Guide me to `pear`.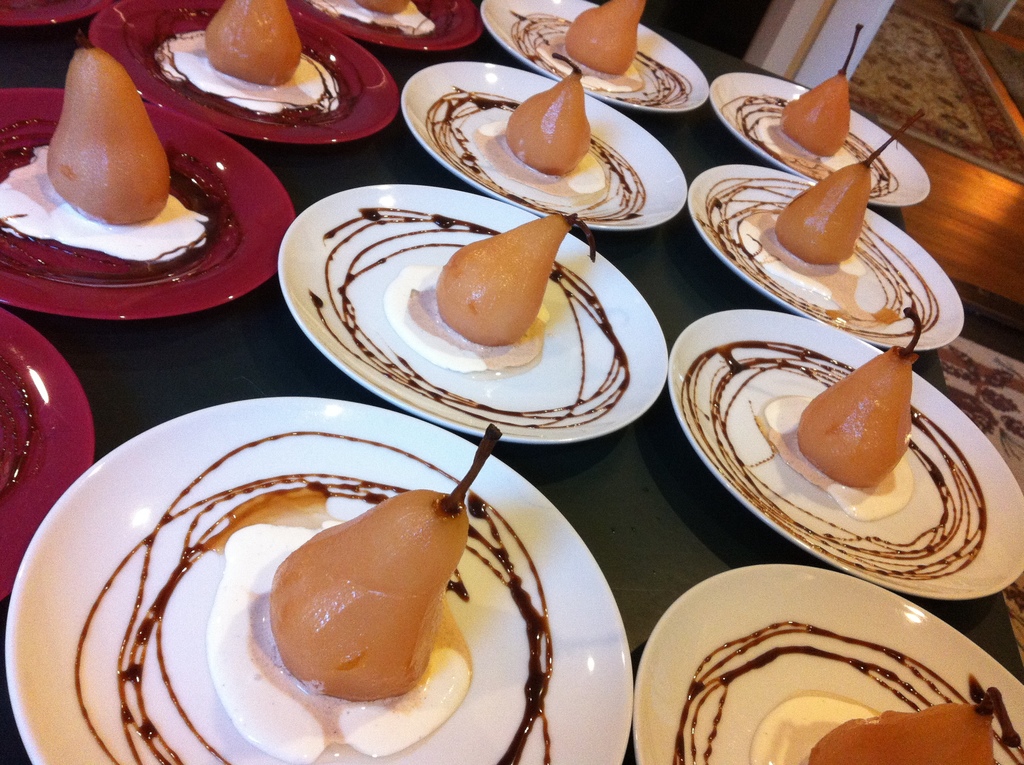
Guidance: x1=809, y1=680, x2=1023, y2=764.
